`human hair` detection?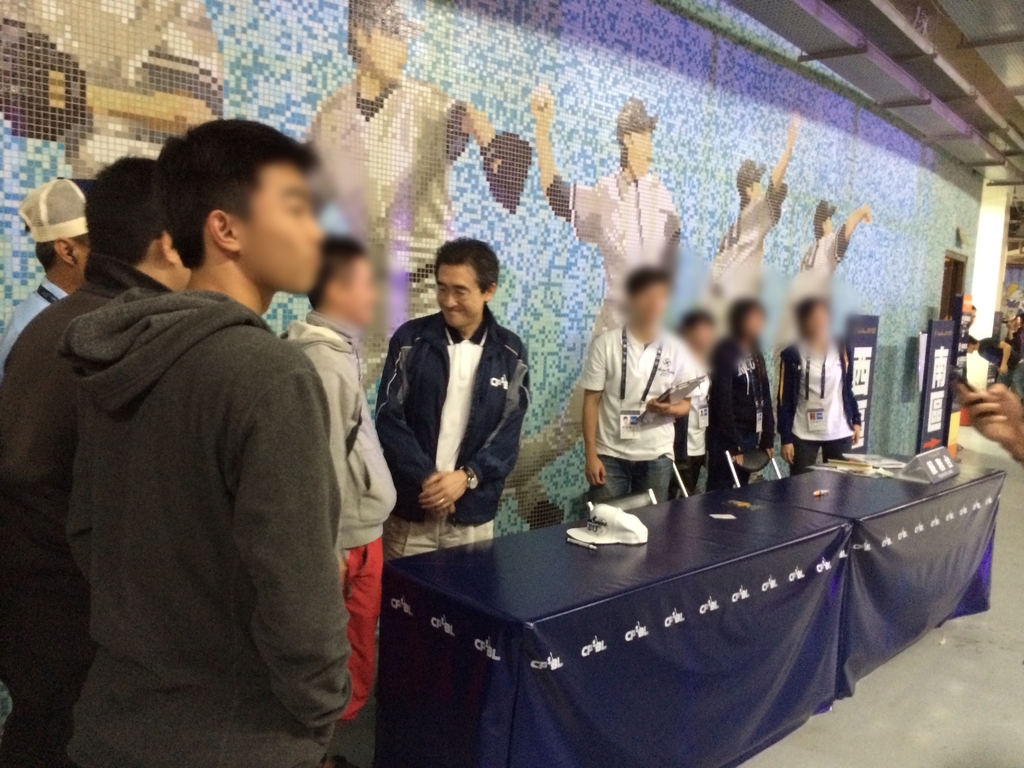
(83, 156, 161, 269)
